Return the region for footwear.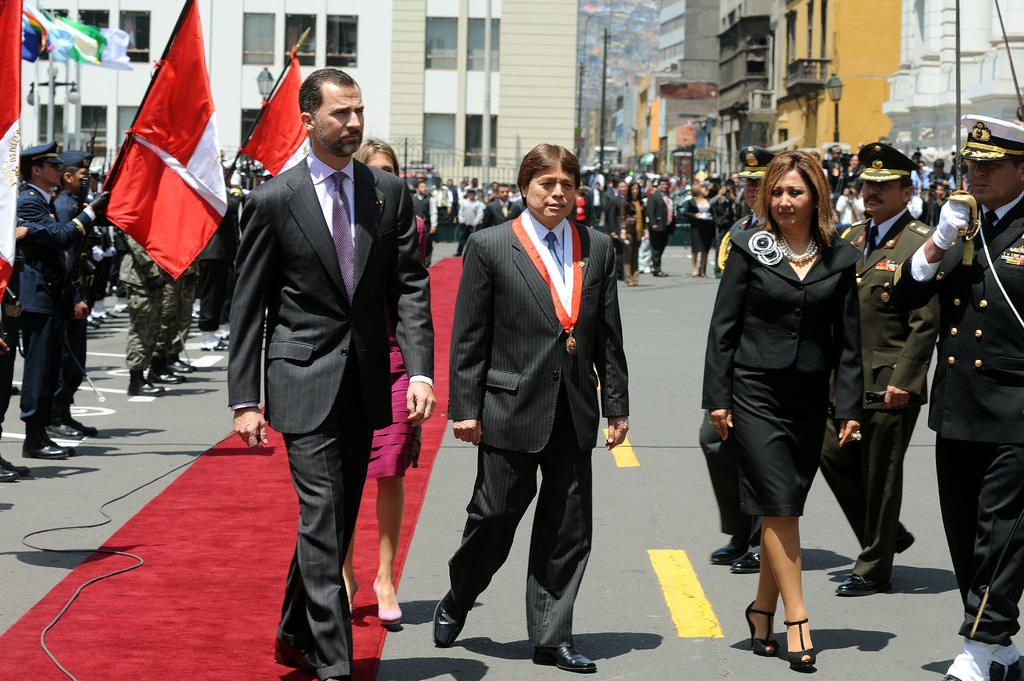
<box>116,303,135,314</box>.
